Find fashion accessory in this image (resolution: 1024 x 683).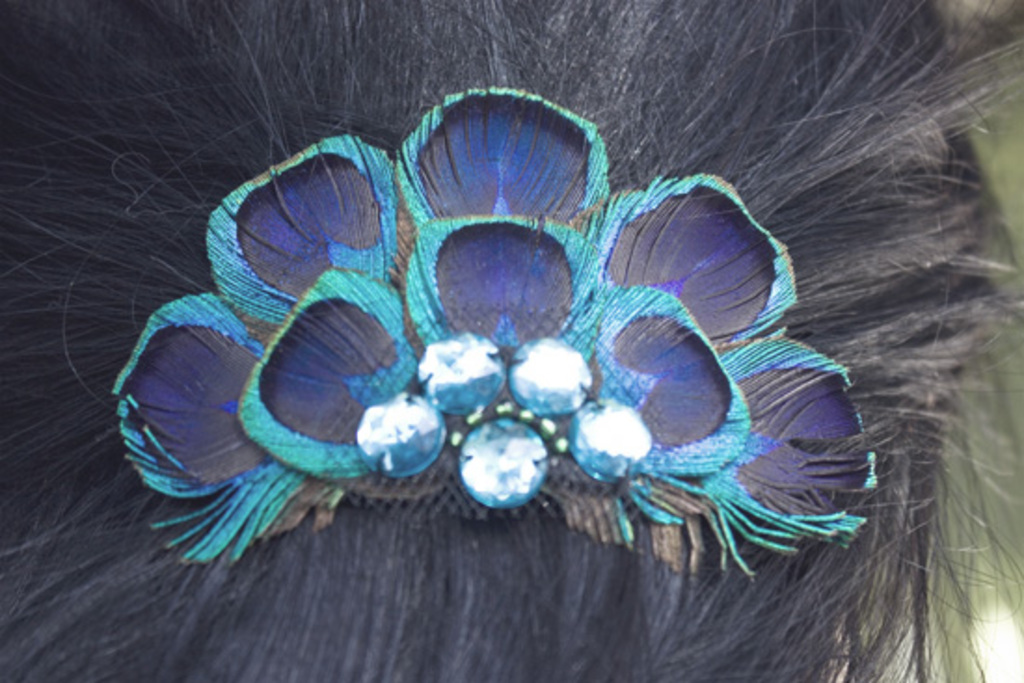
rect(119, 80, 883, 588).
